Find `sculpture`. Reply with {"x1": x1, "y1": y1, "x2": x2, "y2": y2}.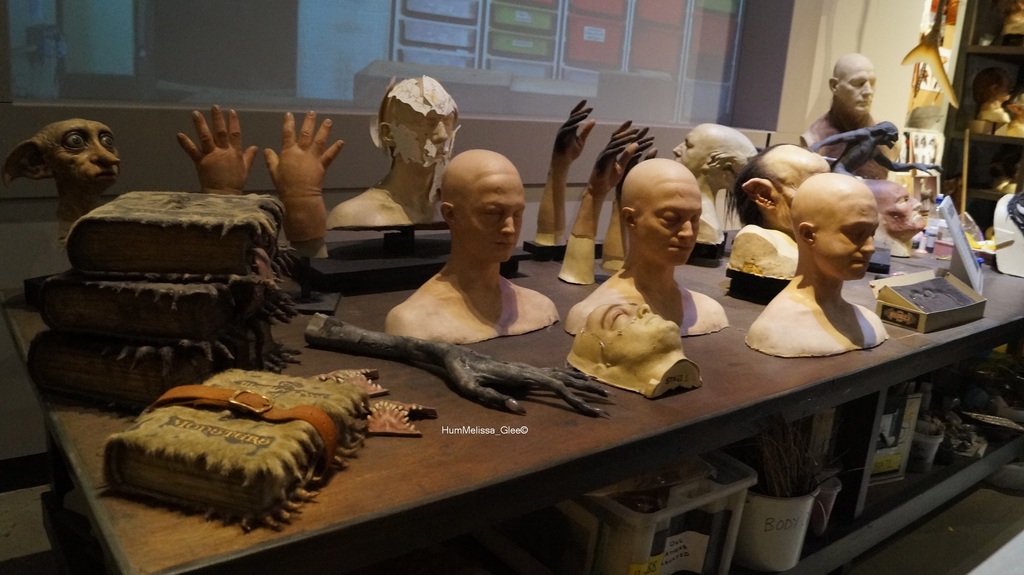
{"x1": 394, "y1": 150, "x2": 573, "y2": 355}.
